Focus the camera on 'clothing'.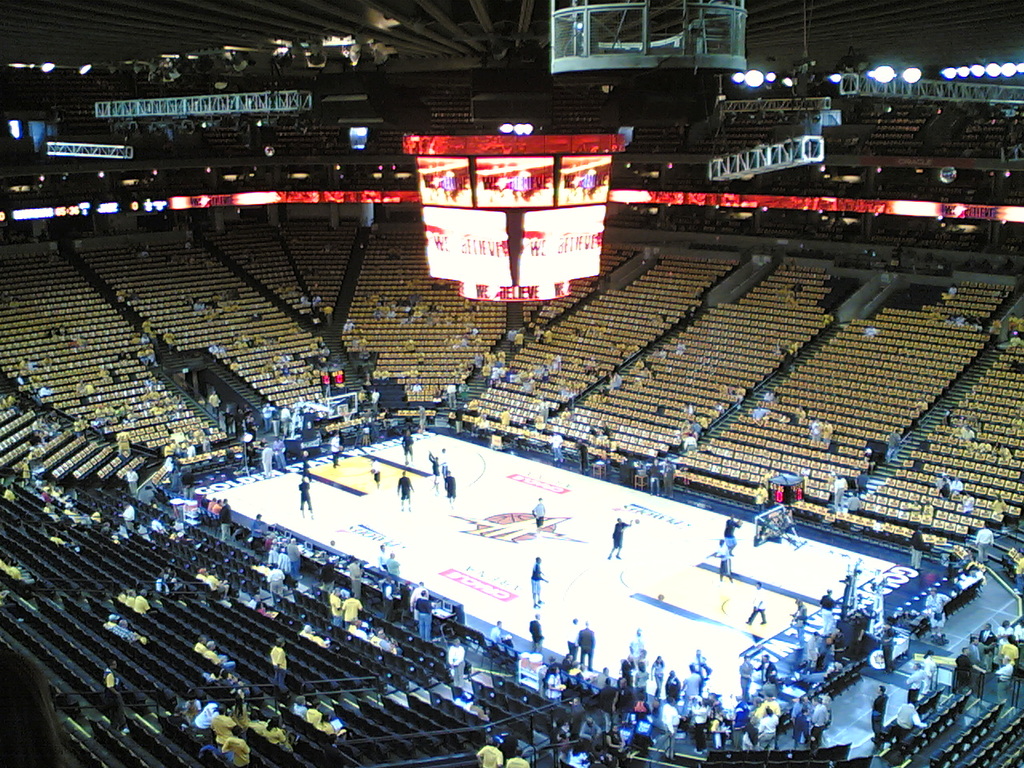
Focus region: {"left": 551, "top": 437, "right": 563, "bottom": 459}.
